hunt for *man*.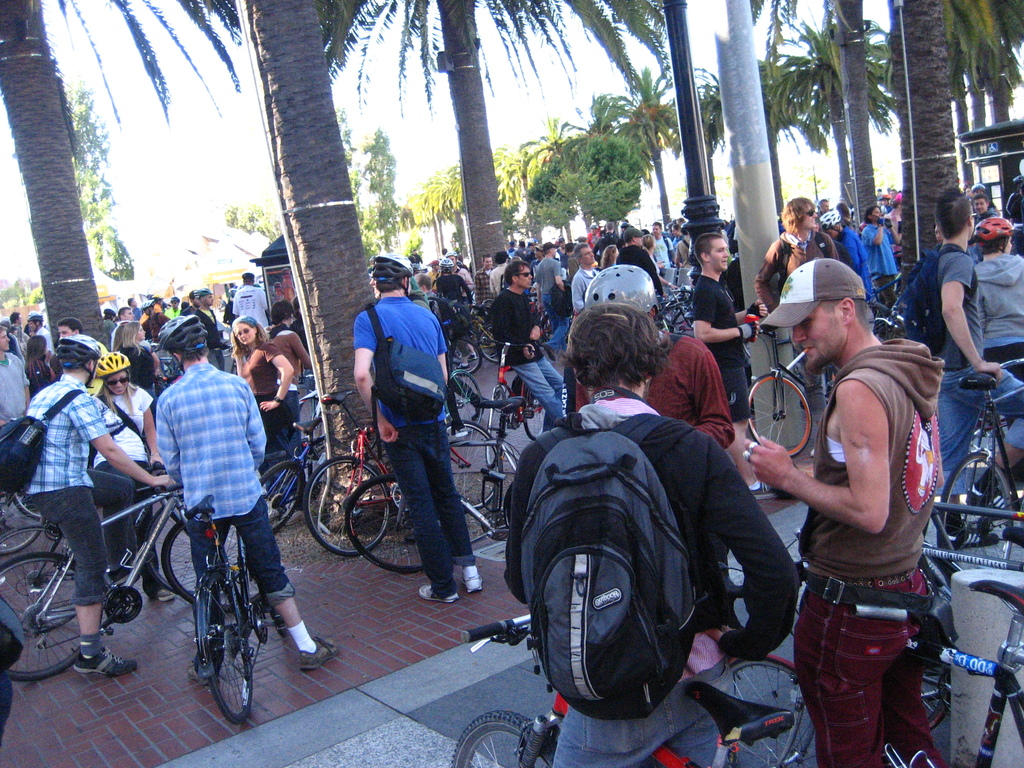
Hunted down at bbox=[504, 303, 801, 767].
